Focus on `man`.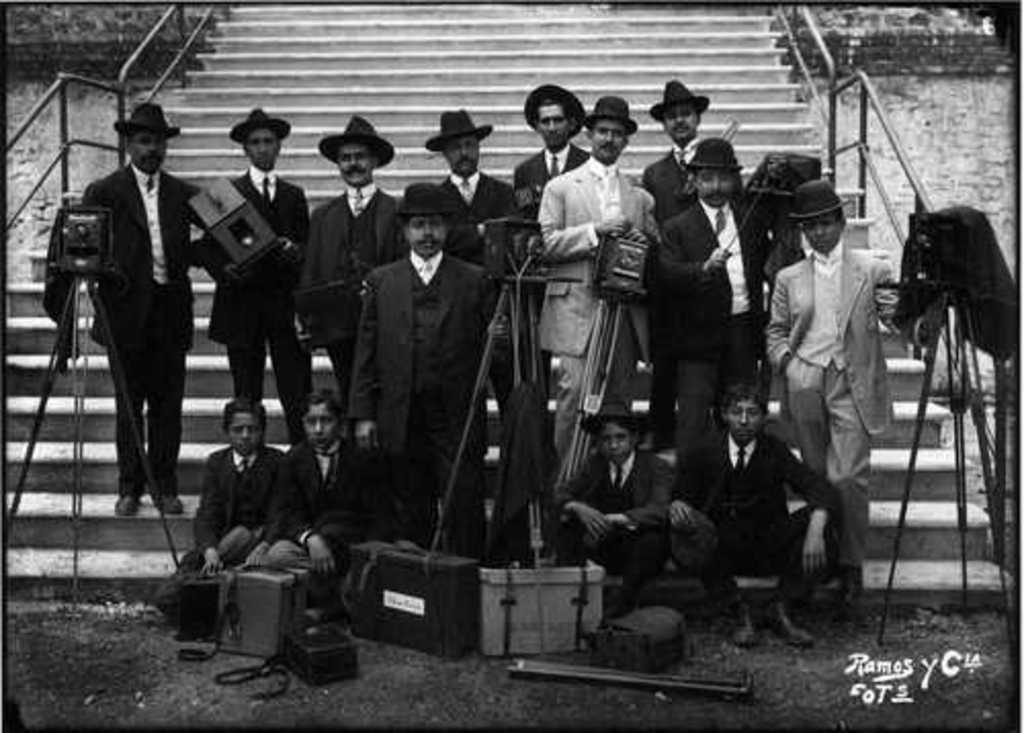
Focused at bbox=[537, 96, 662, 475].
